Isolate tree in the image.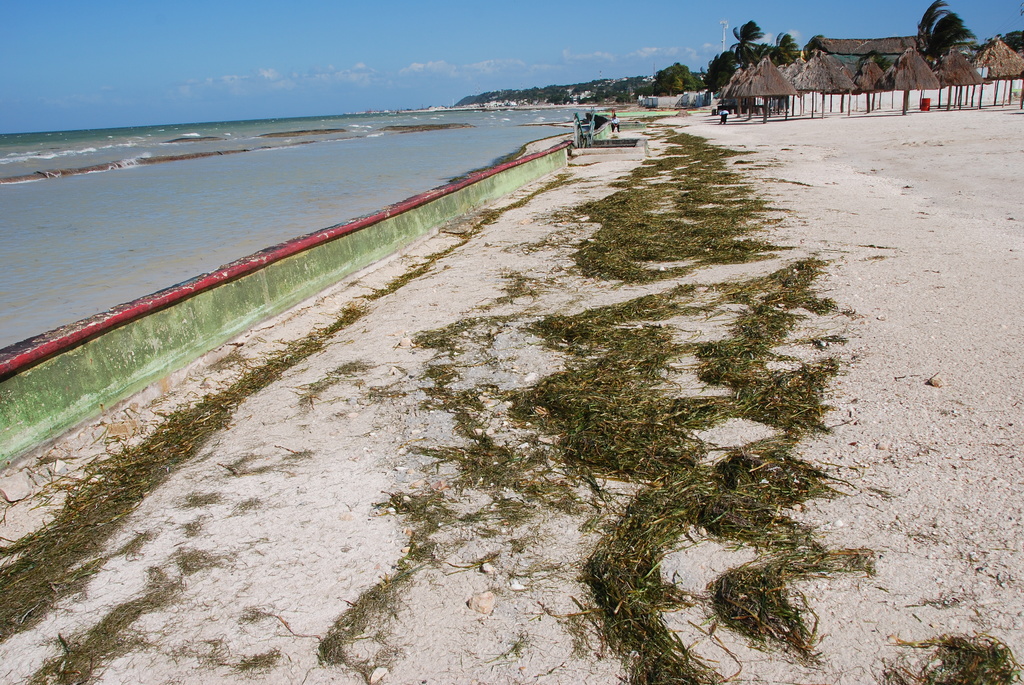
Isolated region: bbox=(696, 59, 706, 84).
